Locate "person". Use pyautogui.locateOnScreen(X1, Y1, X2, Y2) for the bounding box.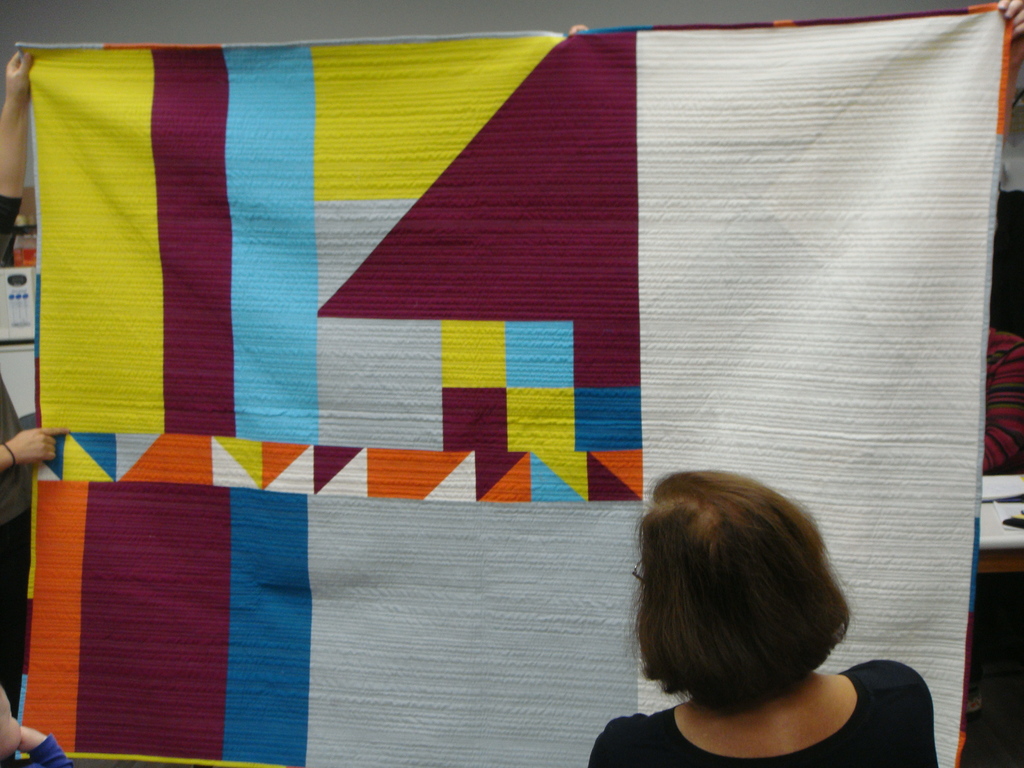
pyautogui.locateOnScreen(0, 682, 72, 767).
